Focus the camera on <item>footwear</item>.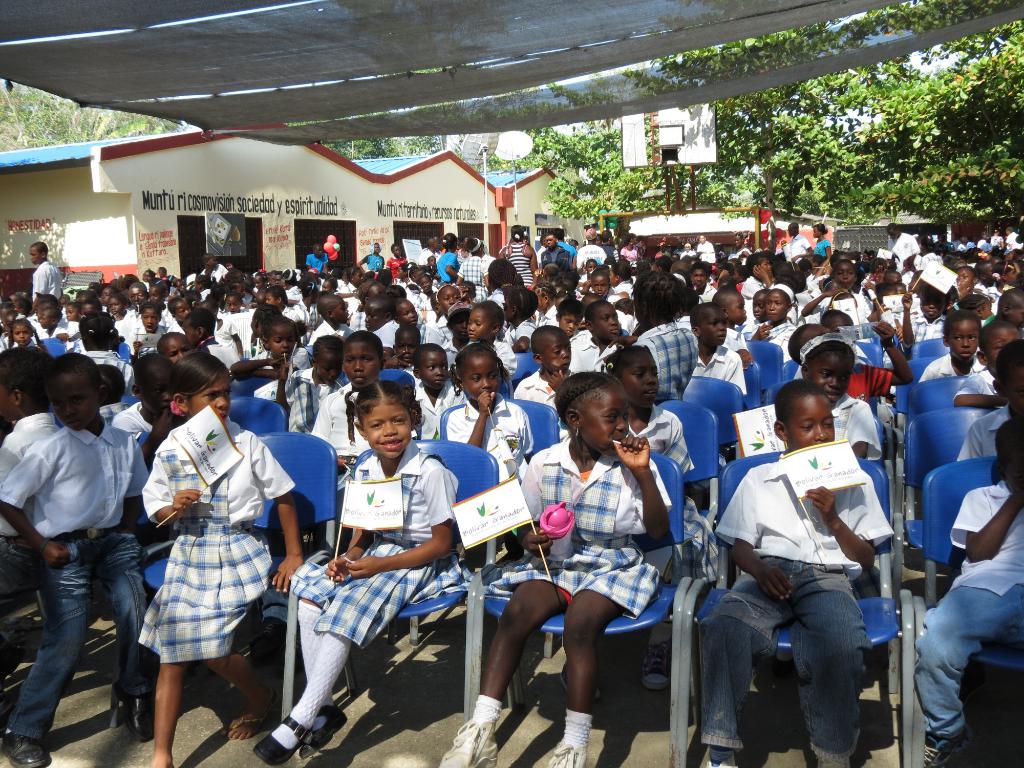
Focus region: [924, 732, 973, 767].
